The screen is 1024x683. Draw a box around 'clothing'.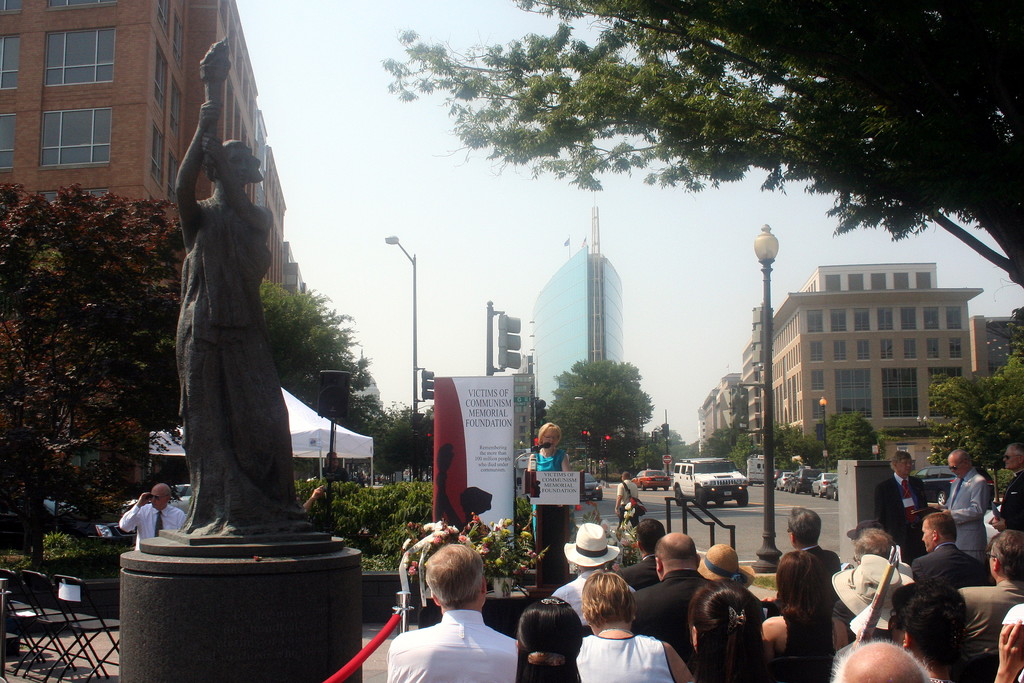
385 610 520 682.
